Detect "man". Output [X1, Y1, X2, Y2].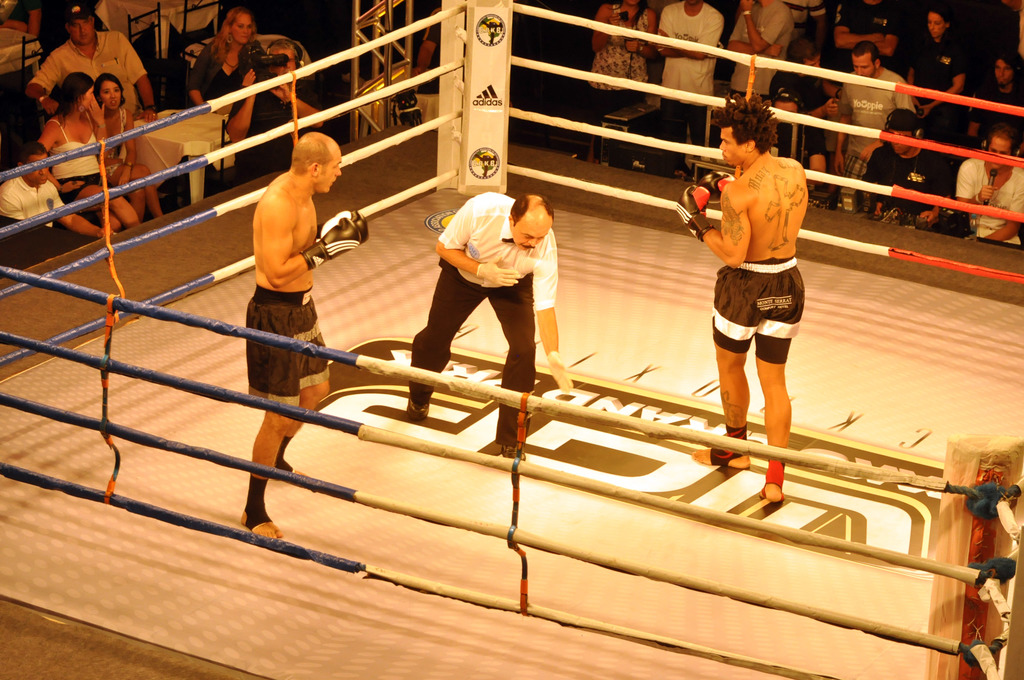
[25, 0, 170, 208].
